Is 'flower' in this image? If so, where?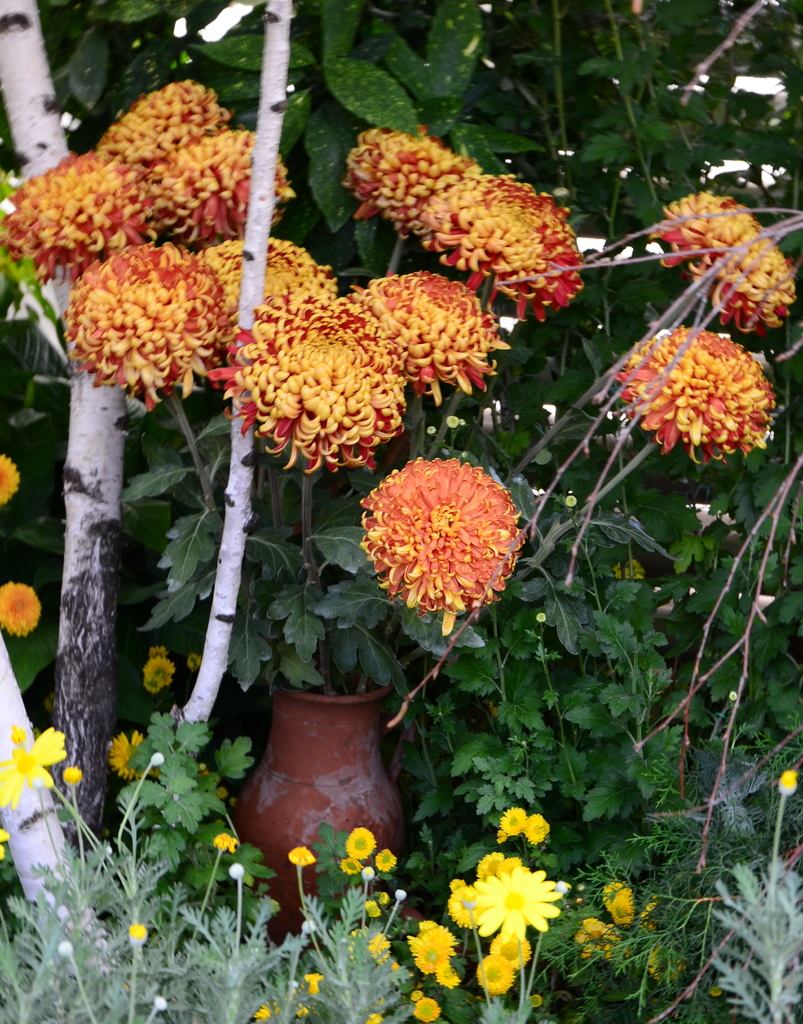
Yes, at {"x1": 0, "y1": 725, "x2": 68, "y2": 808}.
